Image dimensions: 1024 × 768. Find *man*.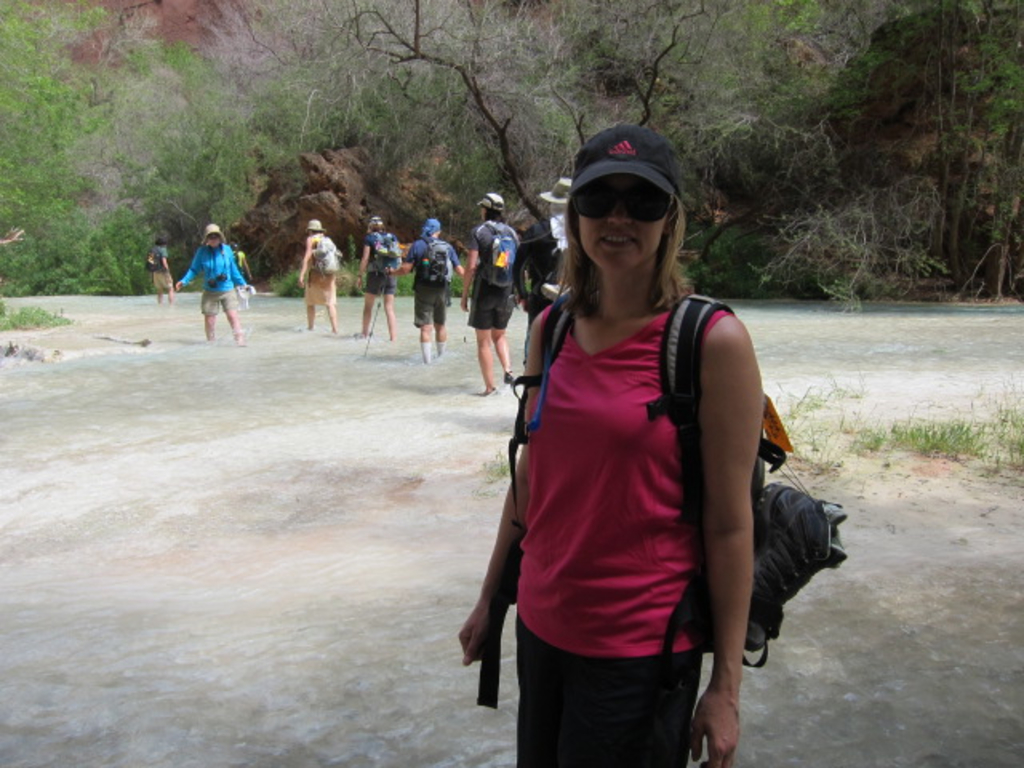
<region>461, 194, 530, 395</region>.
